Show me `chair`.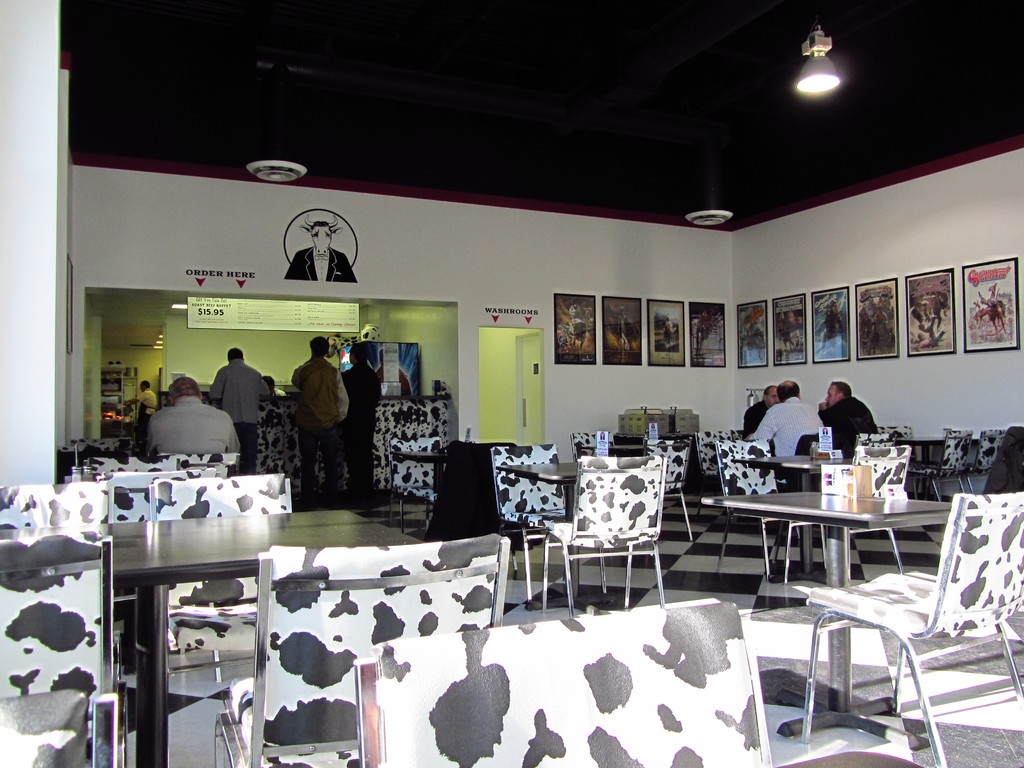
`chair` is here: x1=800 y1=490 x2=1023 y2=767.
